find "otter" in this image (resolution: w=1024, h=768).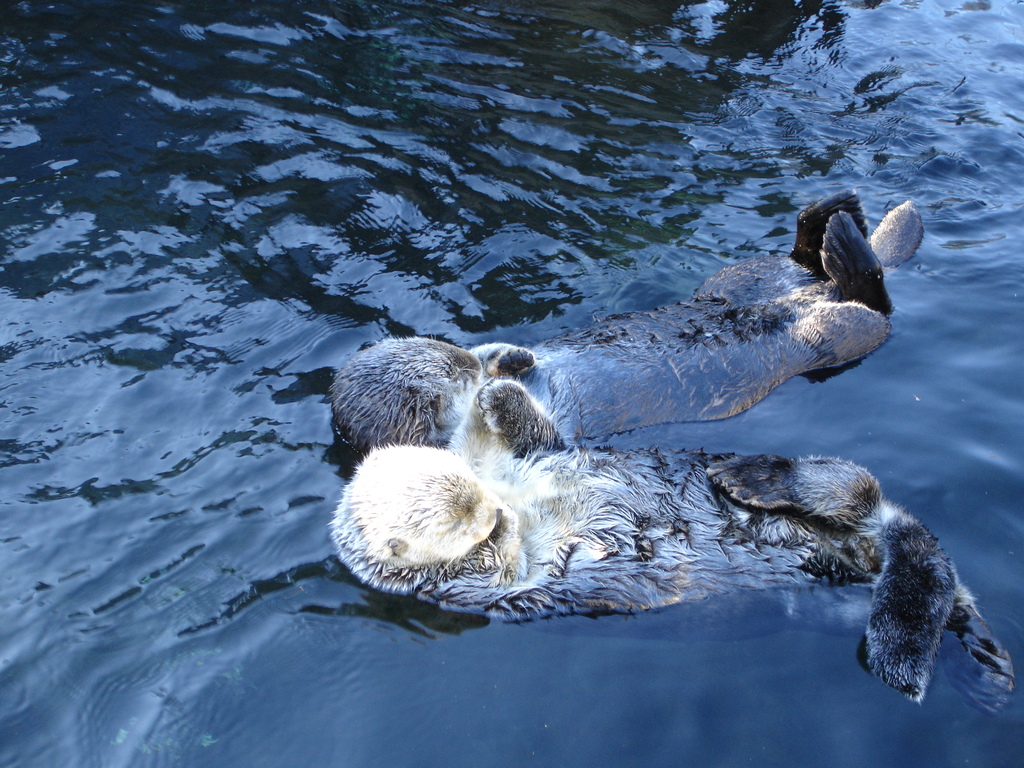
{"left": 332, "top": 380, "right": 1017, "bottom": 713}.
